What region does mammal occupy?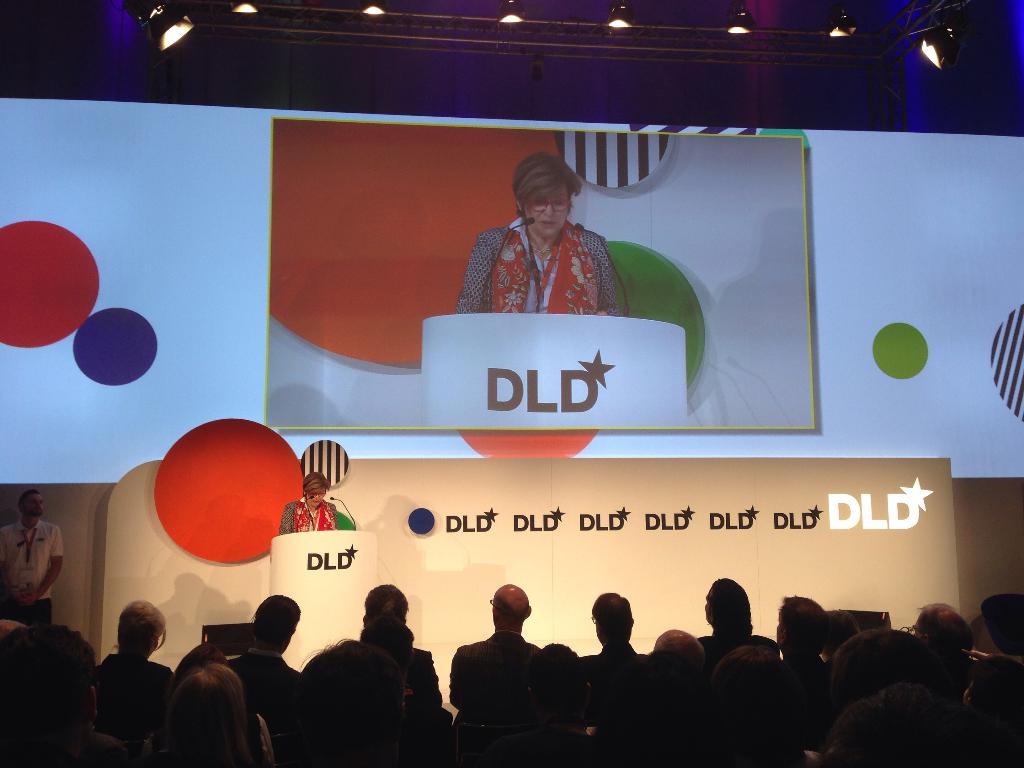
select_region(822, 609, 858, 651).
